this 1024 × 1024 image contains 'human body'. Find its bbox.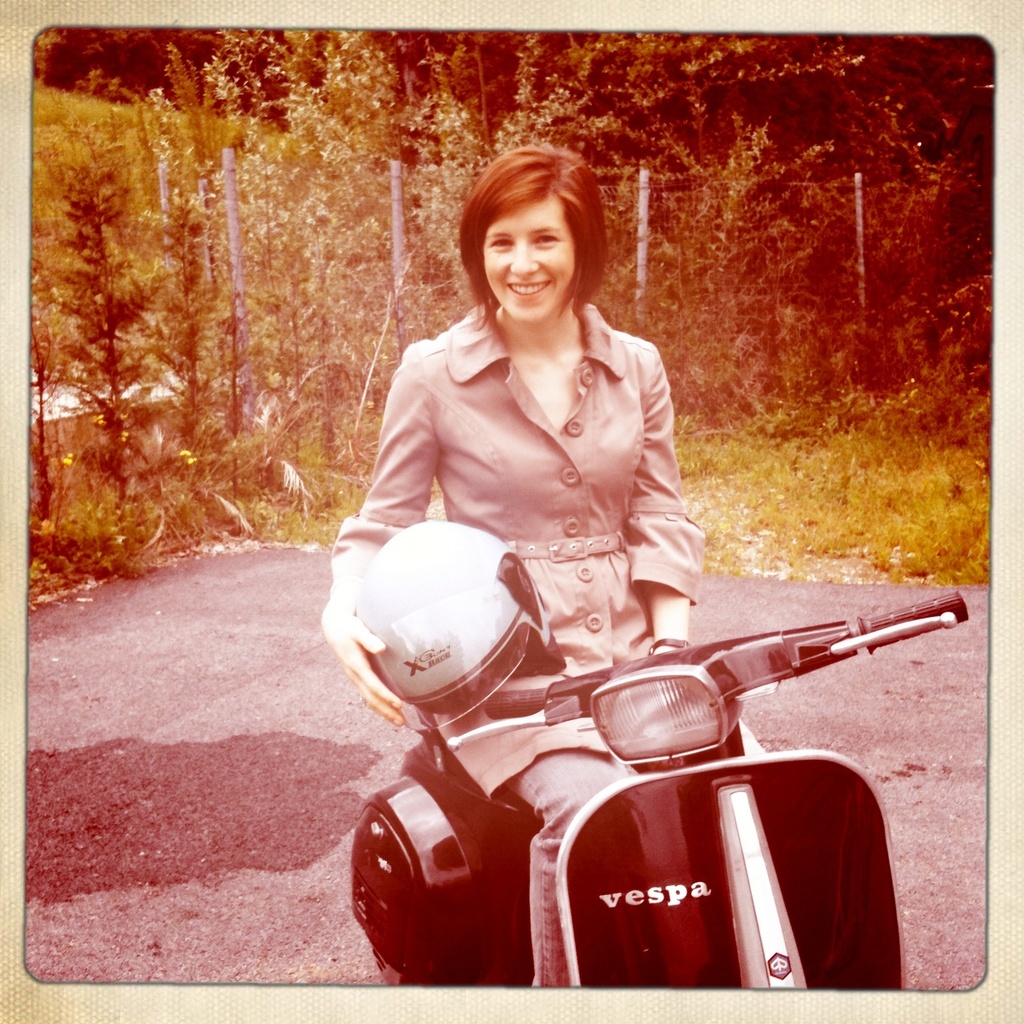
[324, 145, 719, 987].
